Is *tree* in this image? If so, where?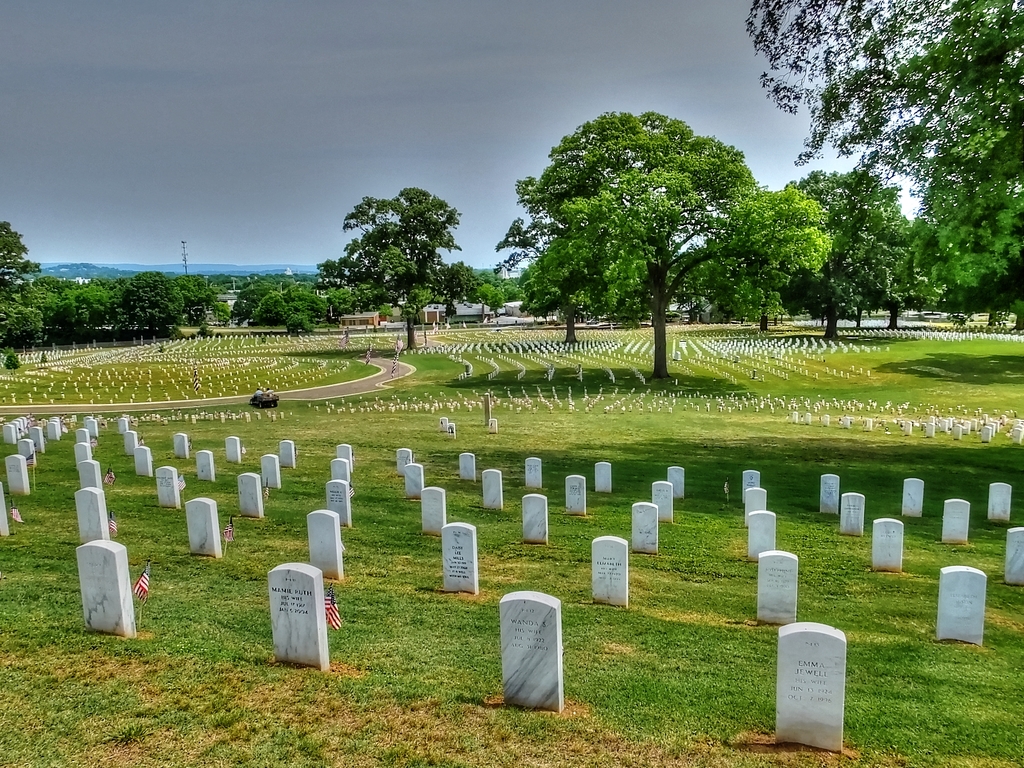
Yes, at x1=315, y1=184, x2=464, y2=345.
